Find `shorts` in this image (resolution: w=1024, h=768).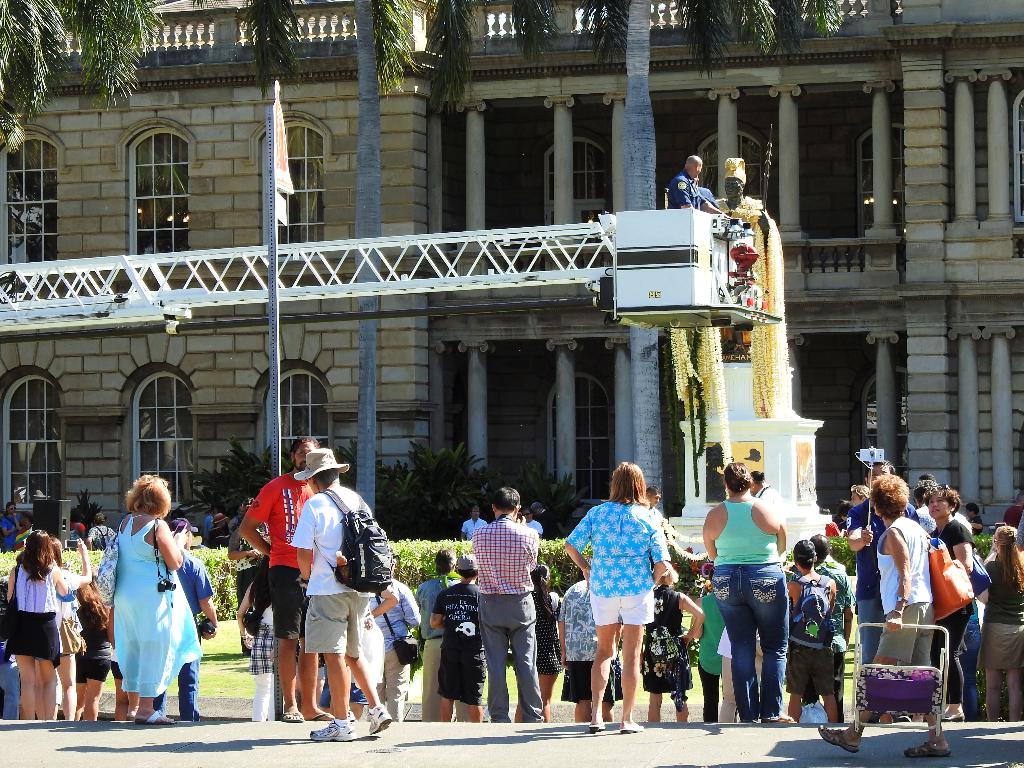
rect(588, 591, 654, 624).
